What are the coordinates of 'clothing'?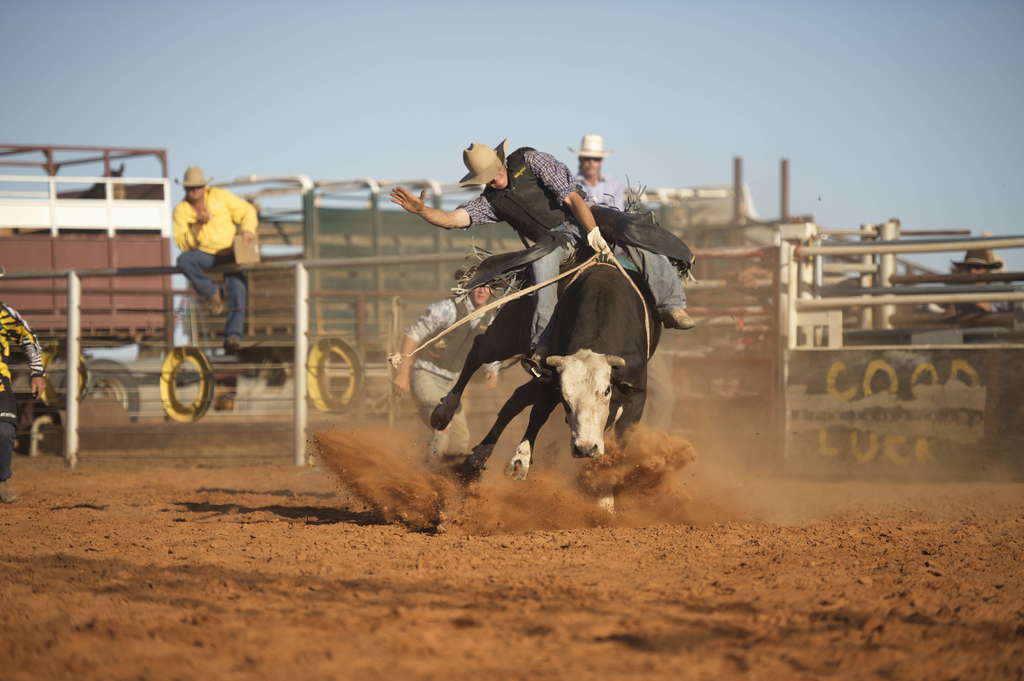
x1=168, y1=181, x2=262, y2=339.
